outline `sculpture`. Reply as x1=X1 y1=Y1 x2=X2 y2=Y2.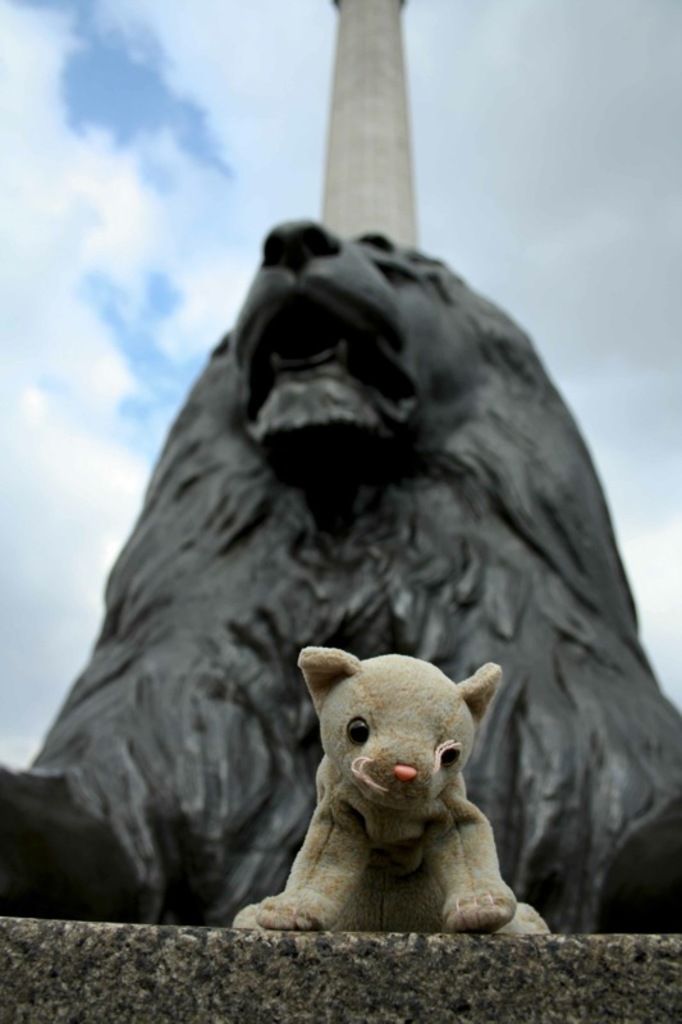
x1=0 y1=211 x2=681 y2=937.
